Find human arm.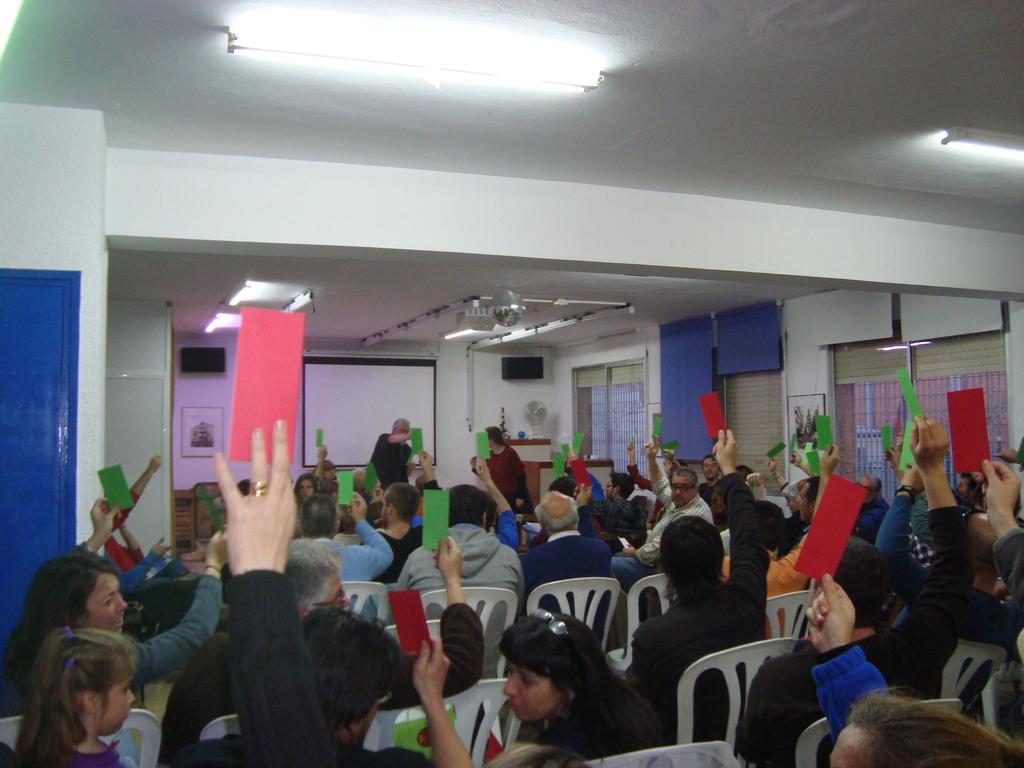
{"x1": 759, "y1": 458, "x2": 789, "y2": 493}.
